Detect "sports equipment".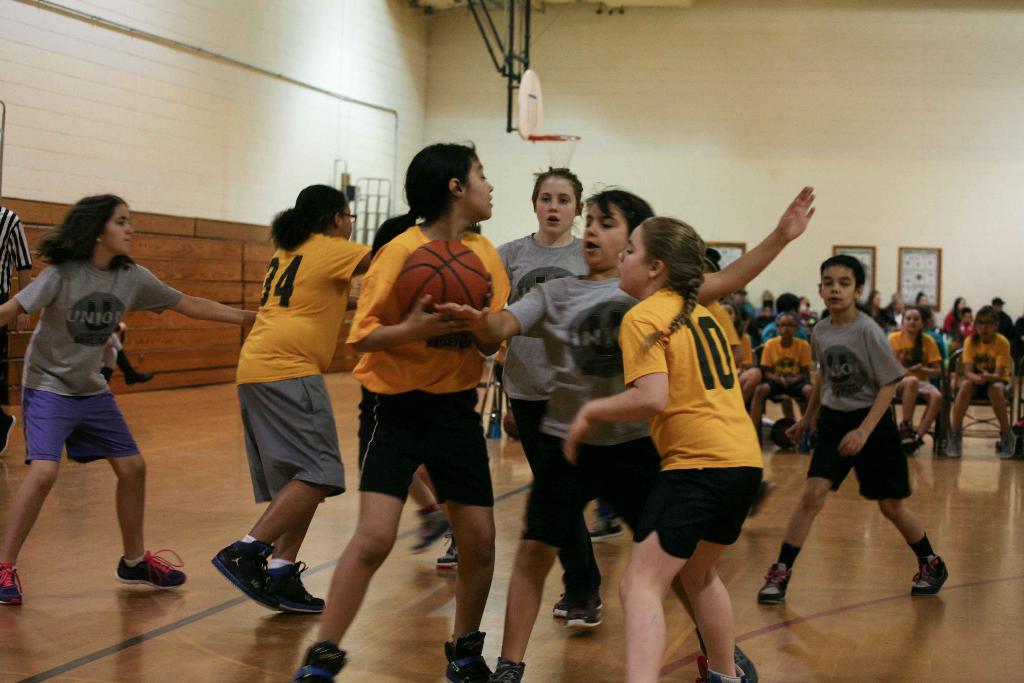
Detected at Rect(395, 237, 488, 323).
